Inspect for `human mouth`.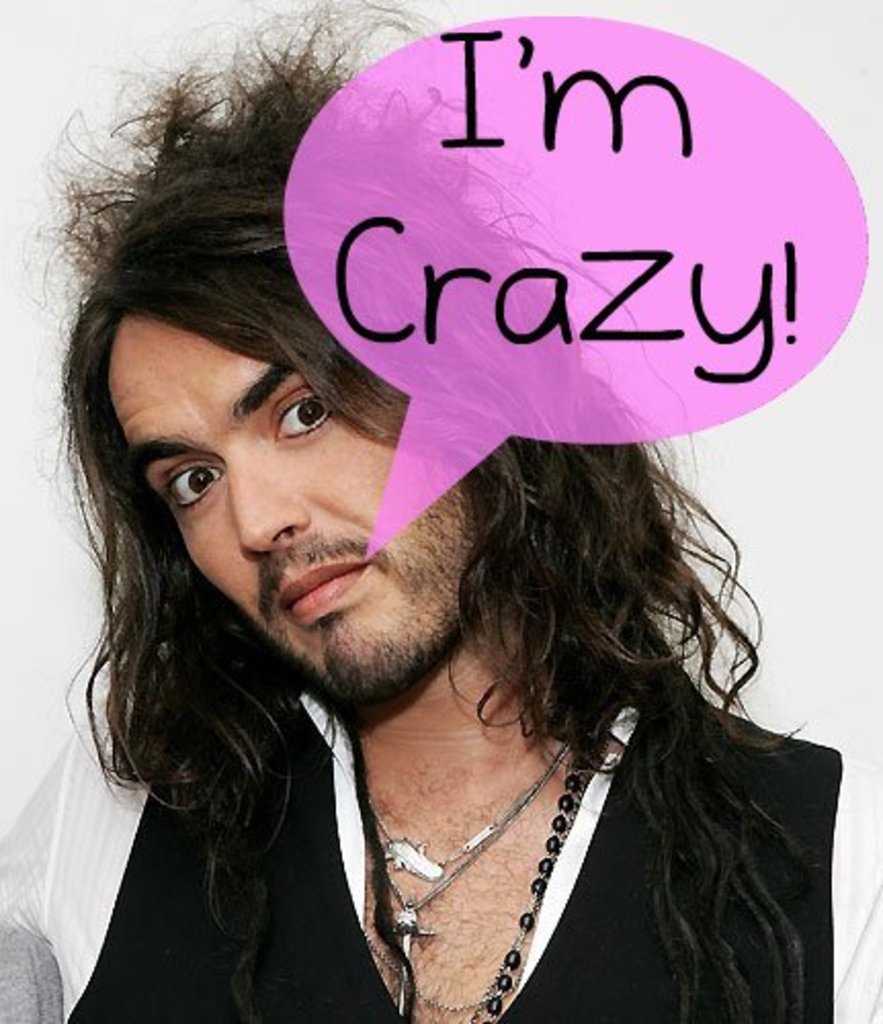
Inspection: <region>285, 555, 365, 612</region>.
